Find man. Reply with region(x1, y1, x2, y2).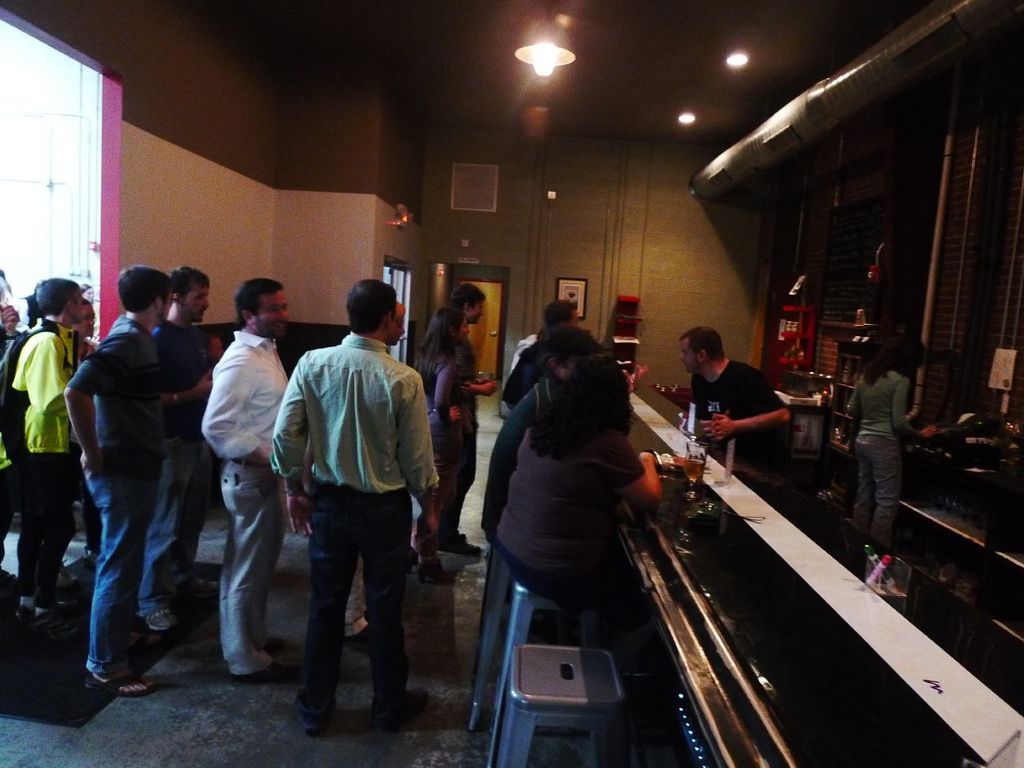
region(502, 298, 579, 410).
